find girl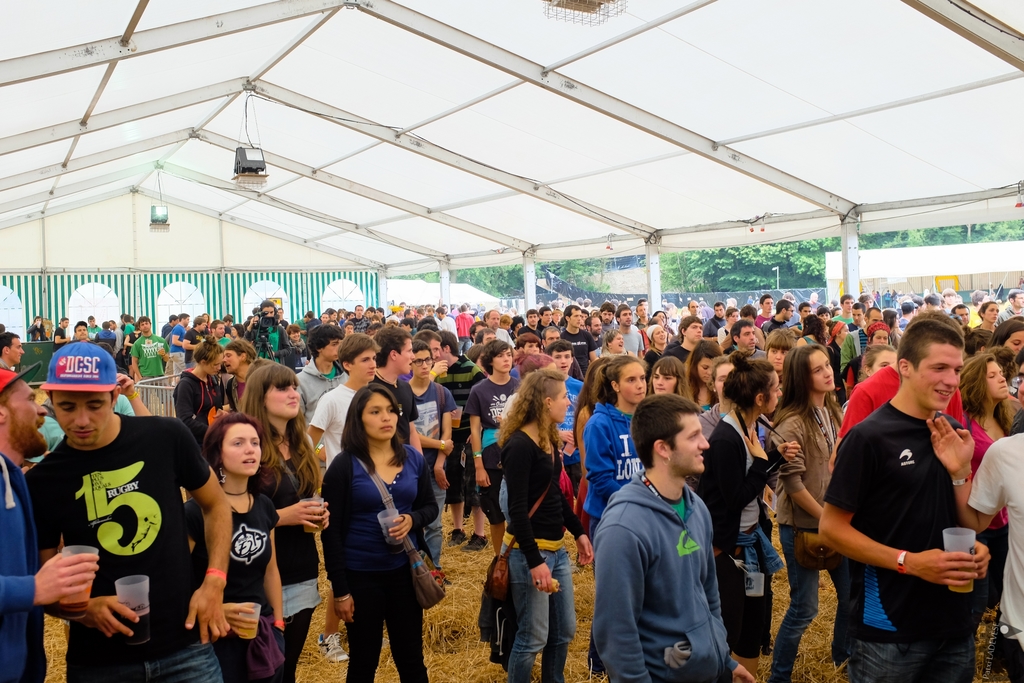
[684, 336, 721, 410]
